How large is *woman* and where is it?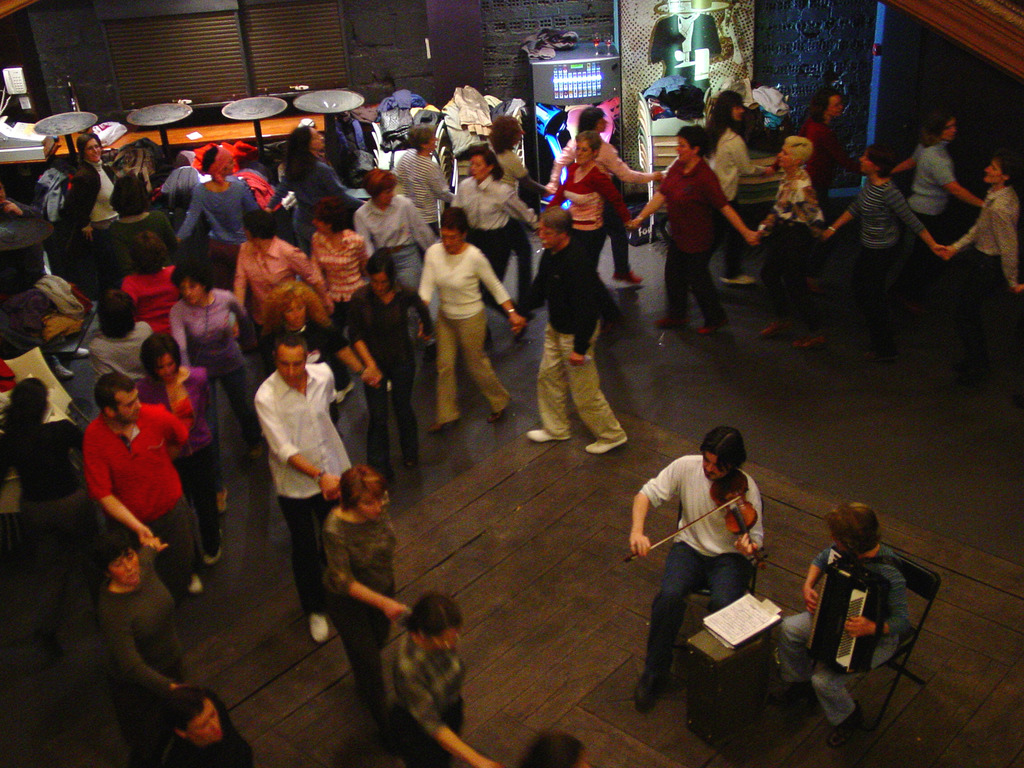
Bounding box: <box>165,138,236,268</box>.
